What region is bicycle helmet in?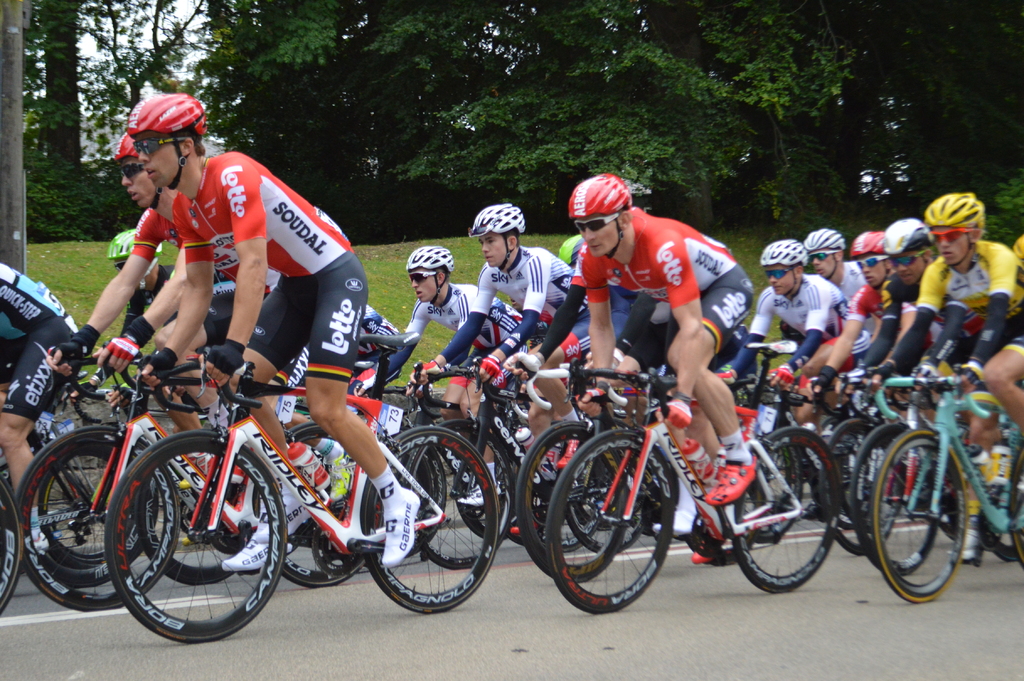
[931,190,981,234].
